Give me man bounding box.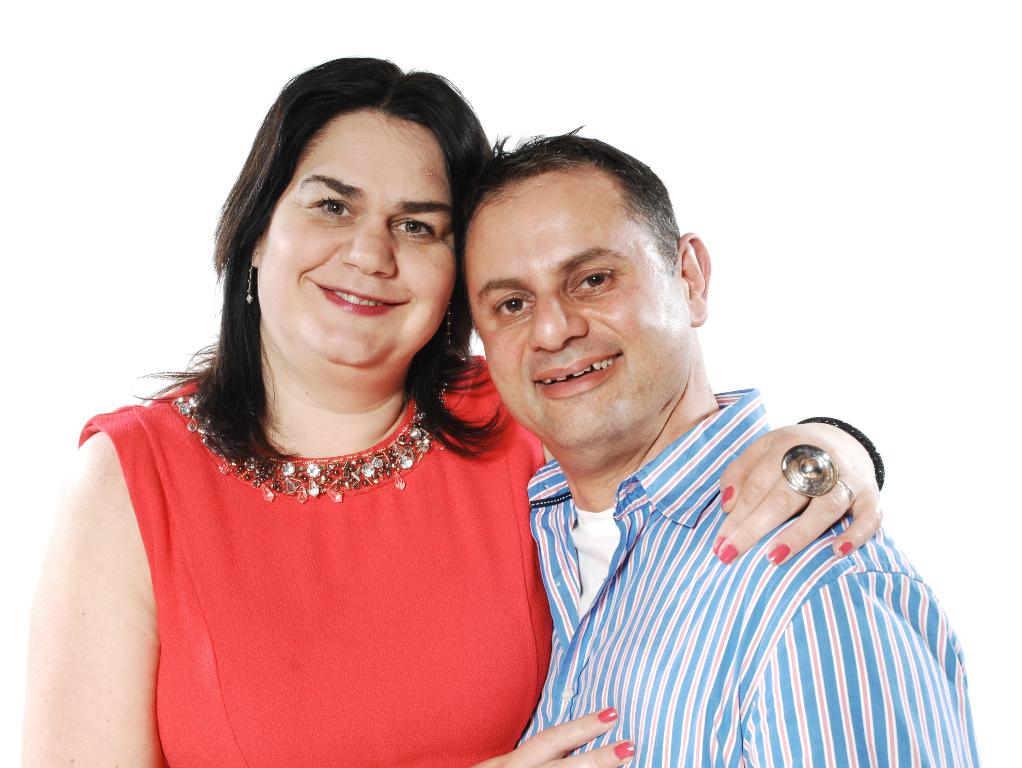
(381, 112, 945, 758).
